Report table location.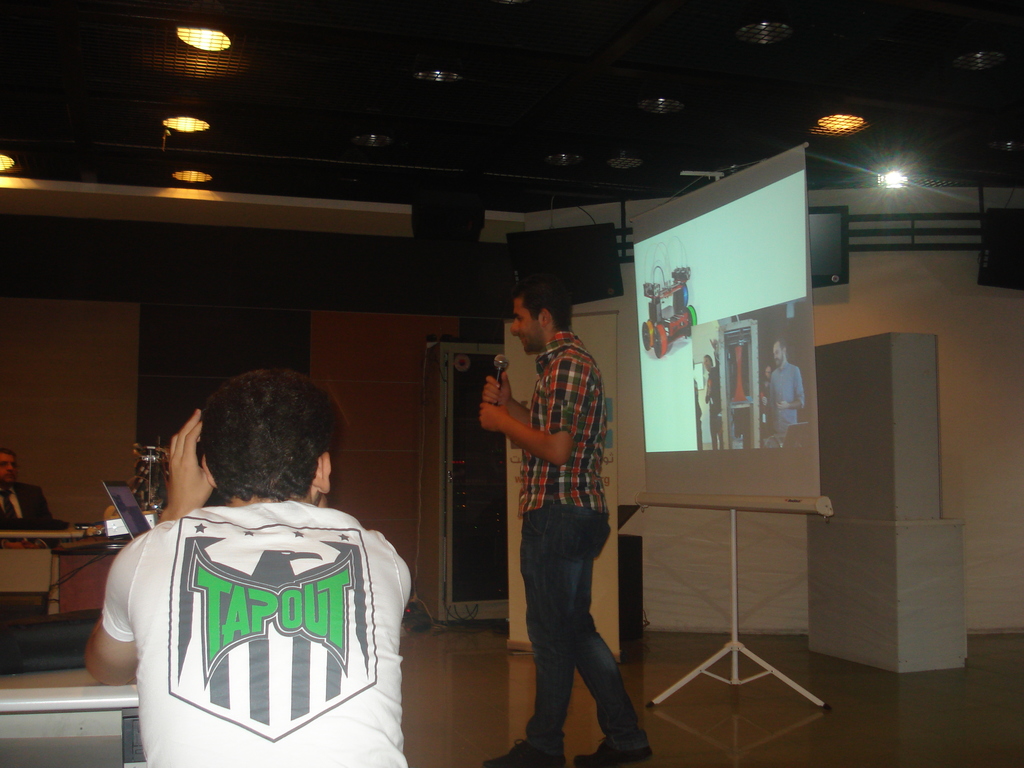
Report: (0,669,155,767).
